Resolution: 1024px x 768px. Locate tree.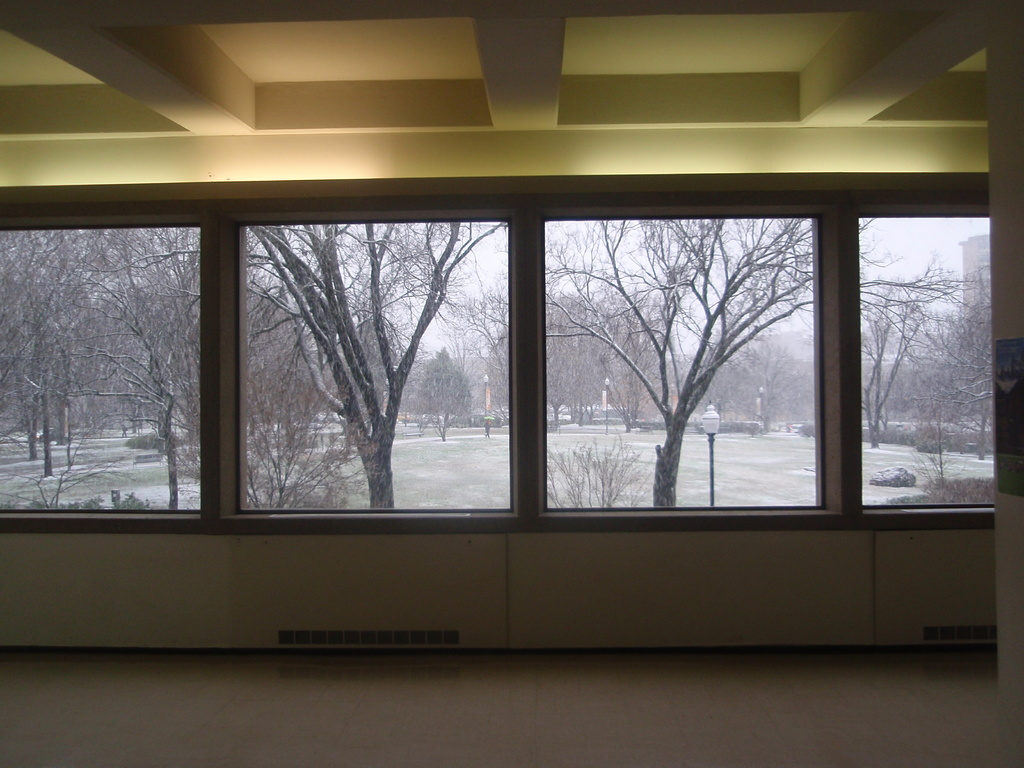
[932, 262, 998, 468].
